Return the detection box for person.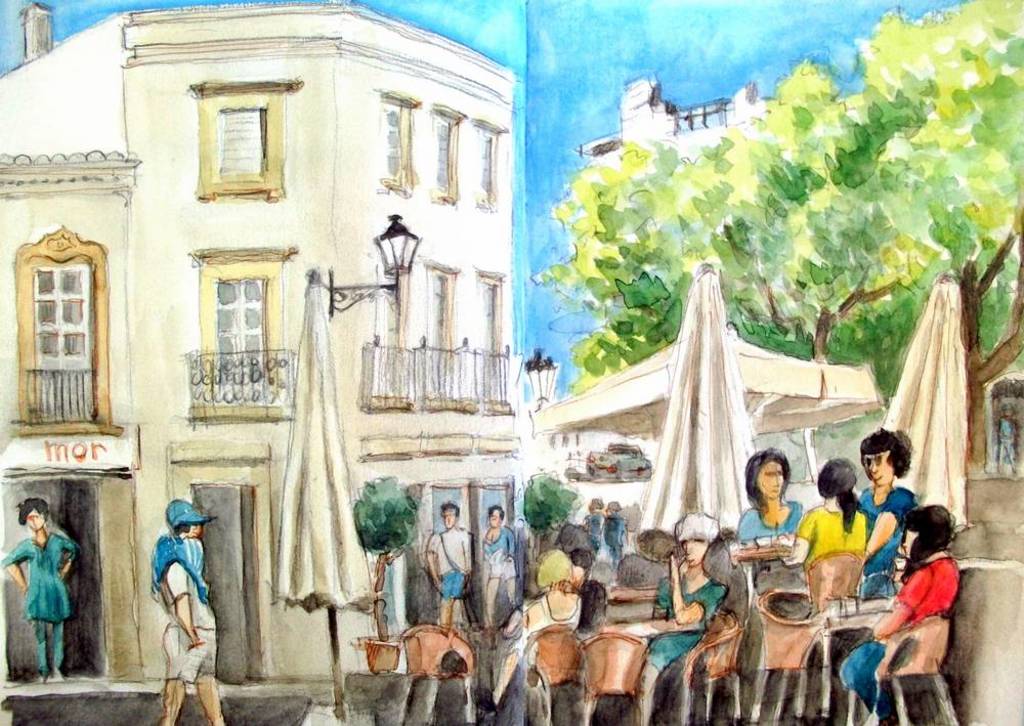
box=[739, 440, 806, 590].
